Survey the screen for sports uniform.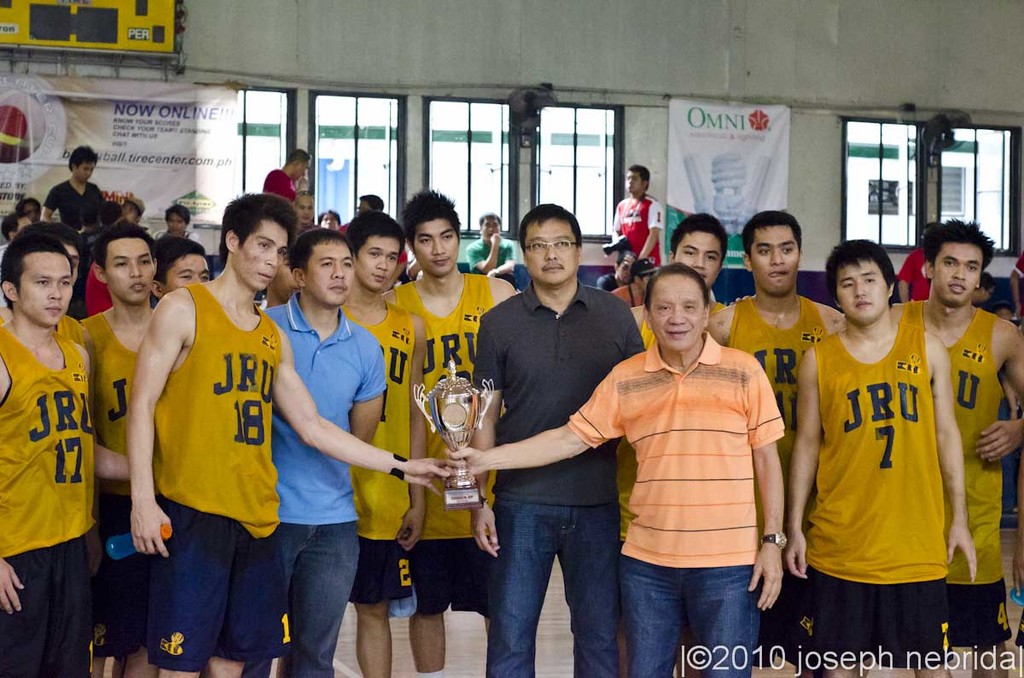
Survey found: rect(144, 269, 277, 672).
